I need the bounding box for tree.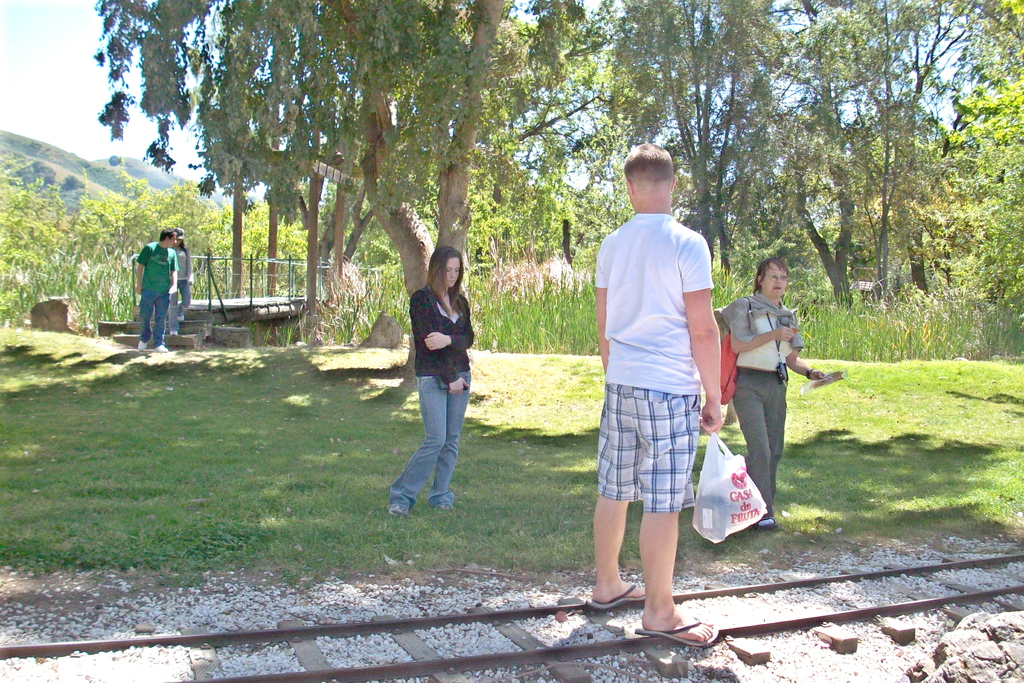
Here it is: <box>0,156,94,331</box>.
